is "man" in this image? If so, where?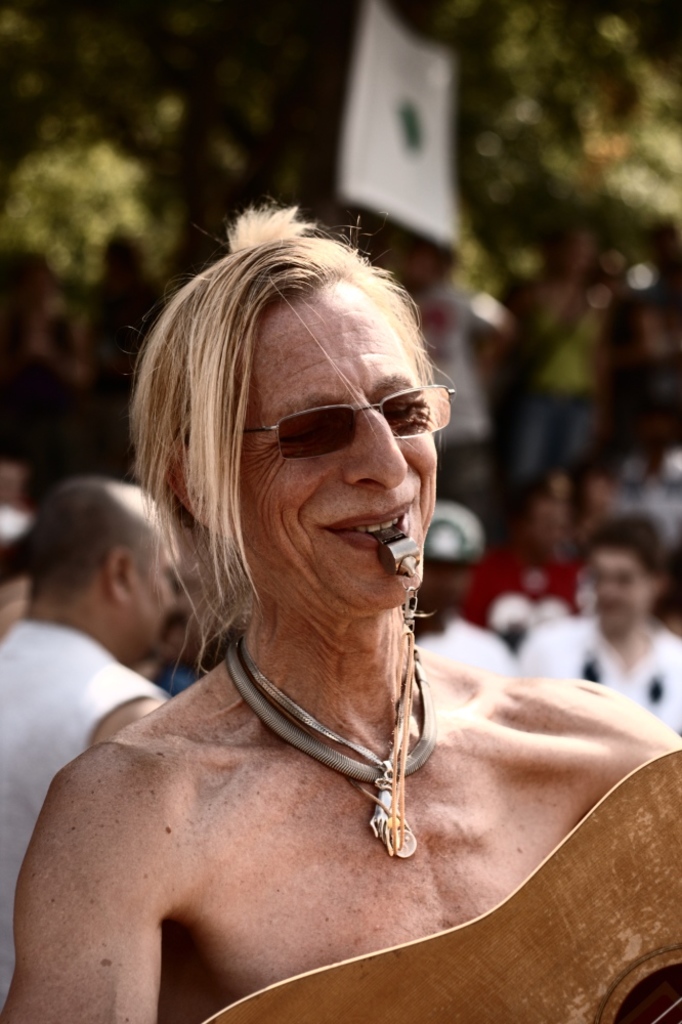
Yes, at 0/199/681/1023.
